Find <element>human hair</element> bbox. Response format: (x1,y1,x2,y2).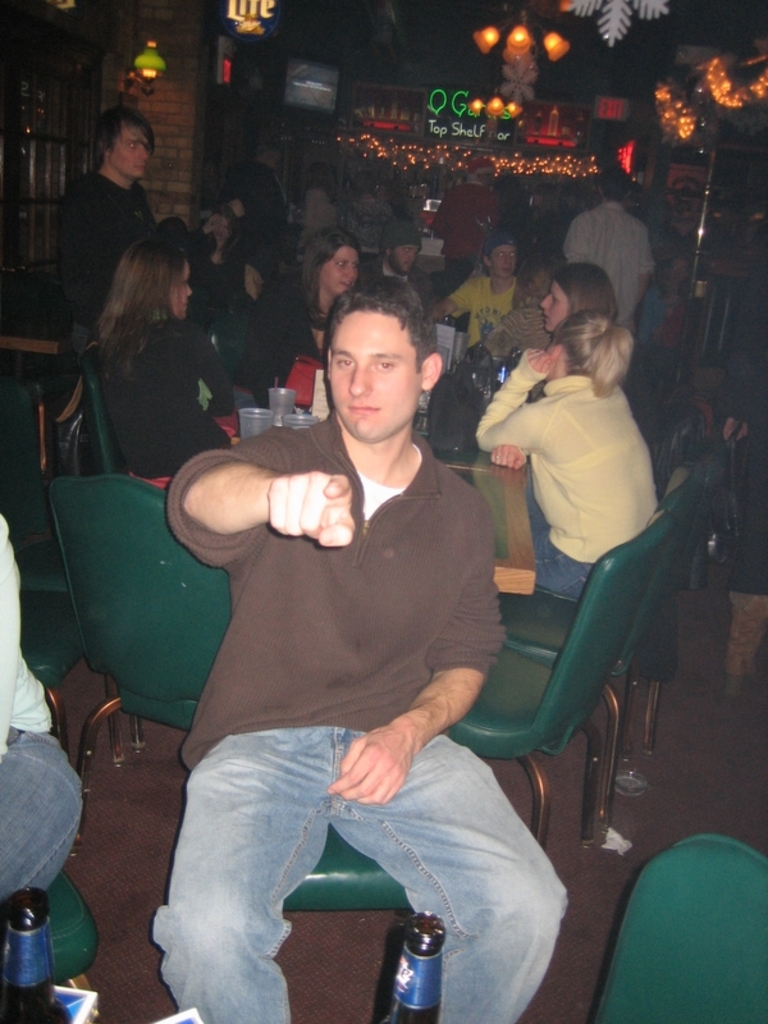
(550,311,631,389).
